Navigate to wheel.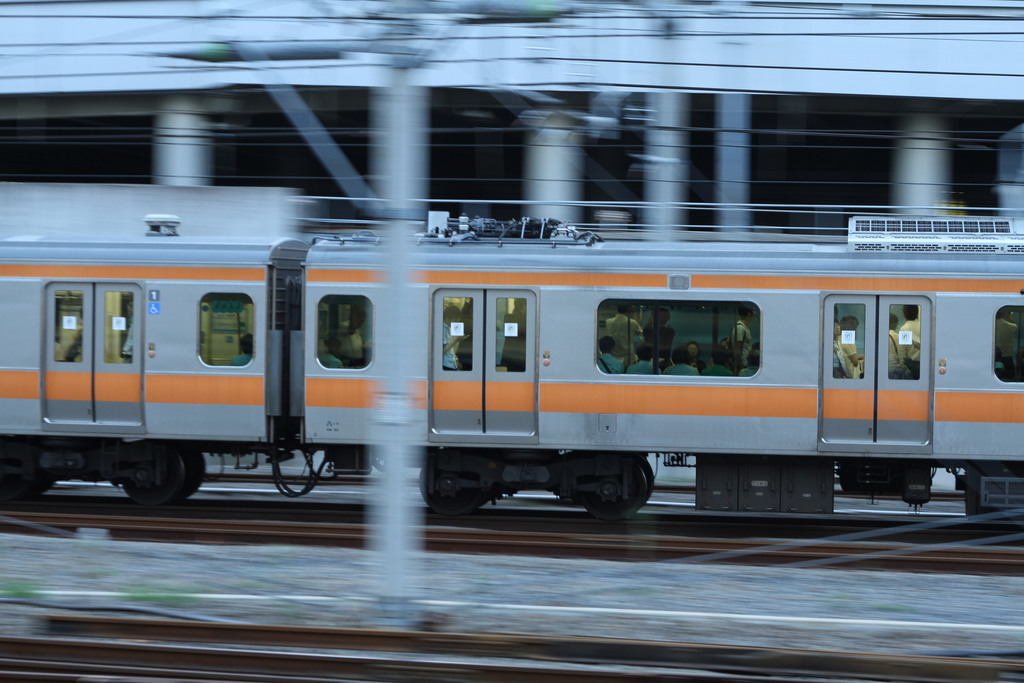
Navigation target: 592 463 660 524.
